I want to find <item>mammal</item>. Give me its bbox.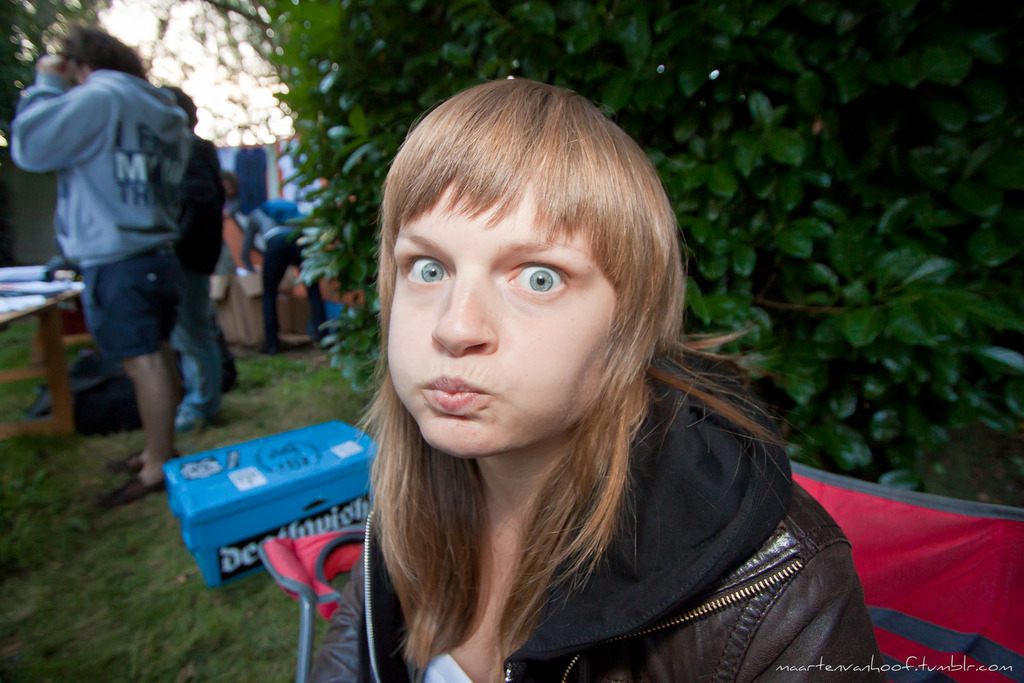
[12,25,192,505].
